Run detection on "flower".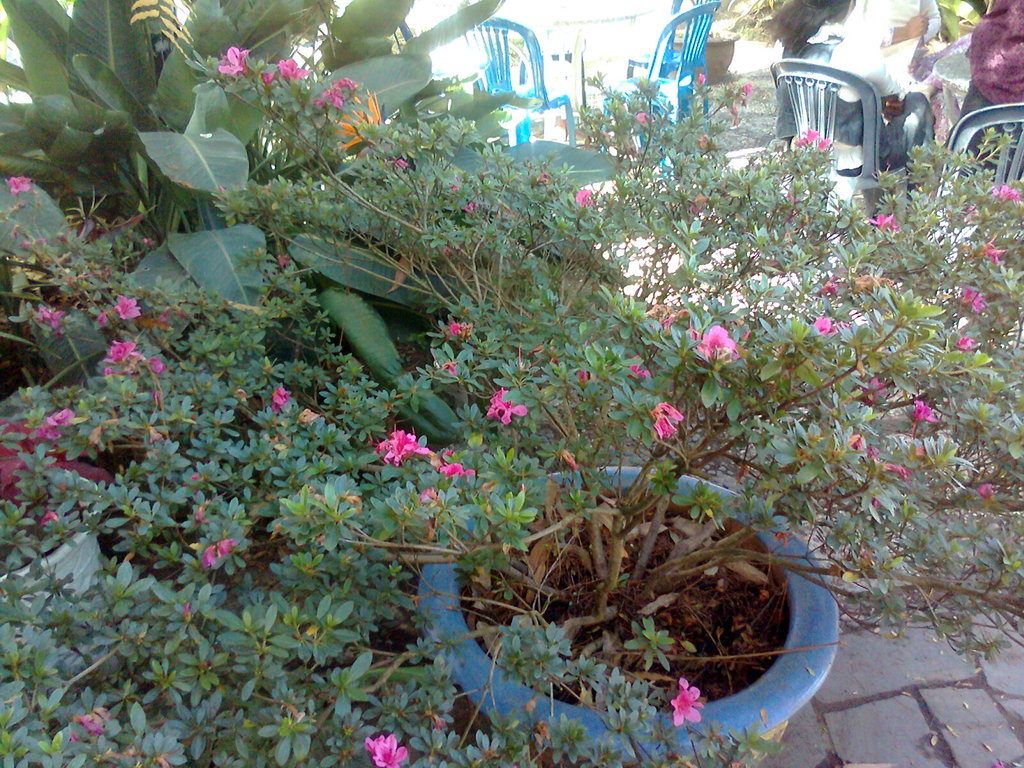
Result: select_region(623, 350, 648, 381).
